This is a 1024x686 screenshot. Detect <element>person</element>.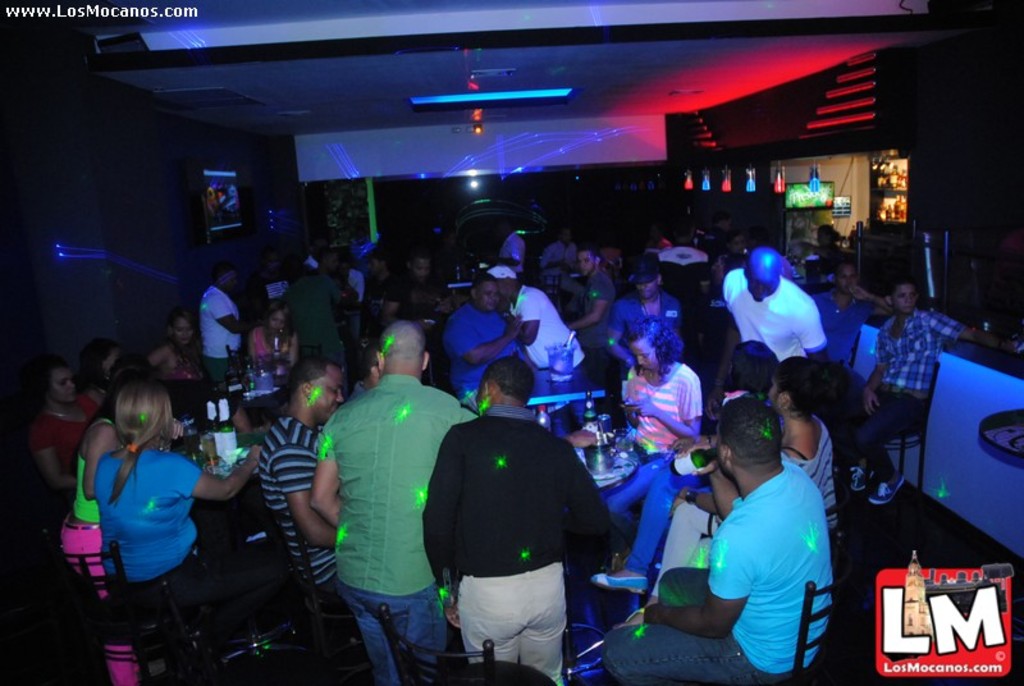
bbox=[612, 401, 840, 685].
